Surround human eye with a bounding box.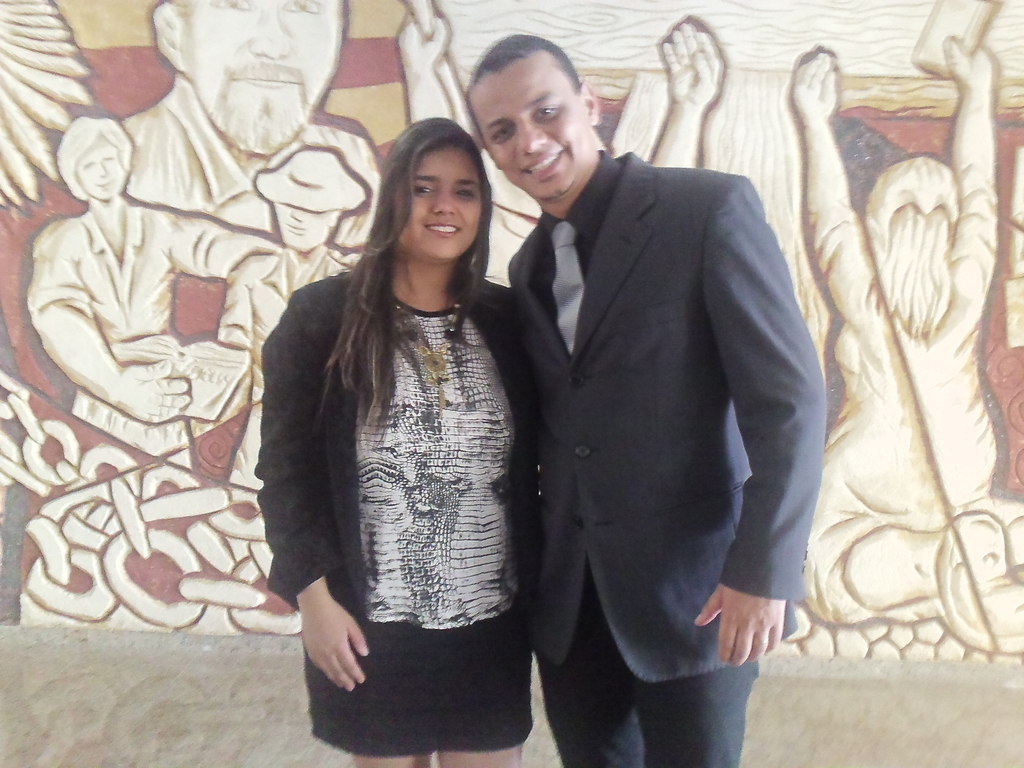
select_region(454, 186, 477, 200).
